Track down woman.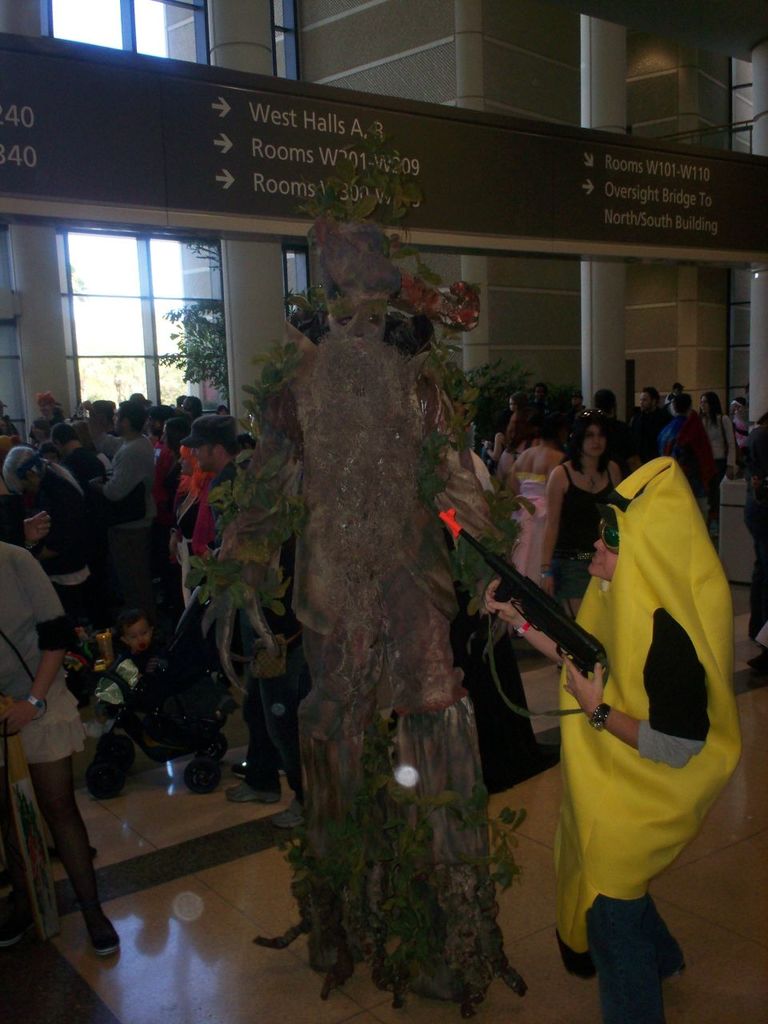
Tracked to {"x1": 505, "y1": 392, "x2": 530, "y2": 455}.
